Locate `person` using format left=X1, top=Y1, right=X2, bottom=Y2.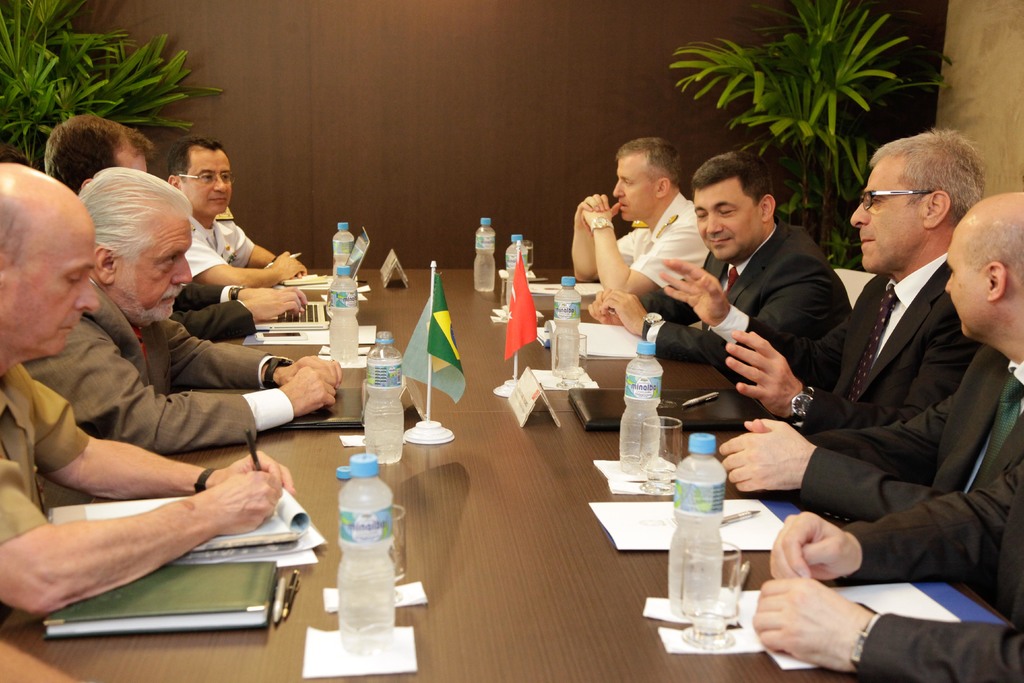
left=0, top=163, right=296, bottom=632.
